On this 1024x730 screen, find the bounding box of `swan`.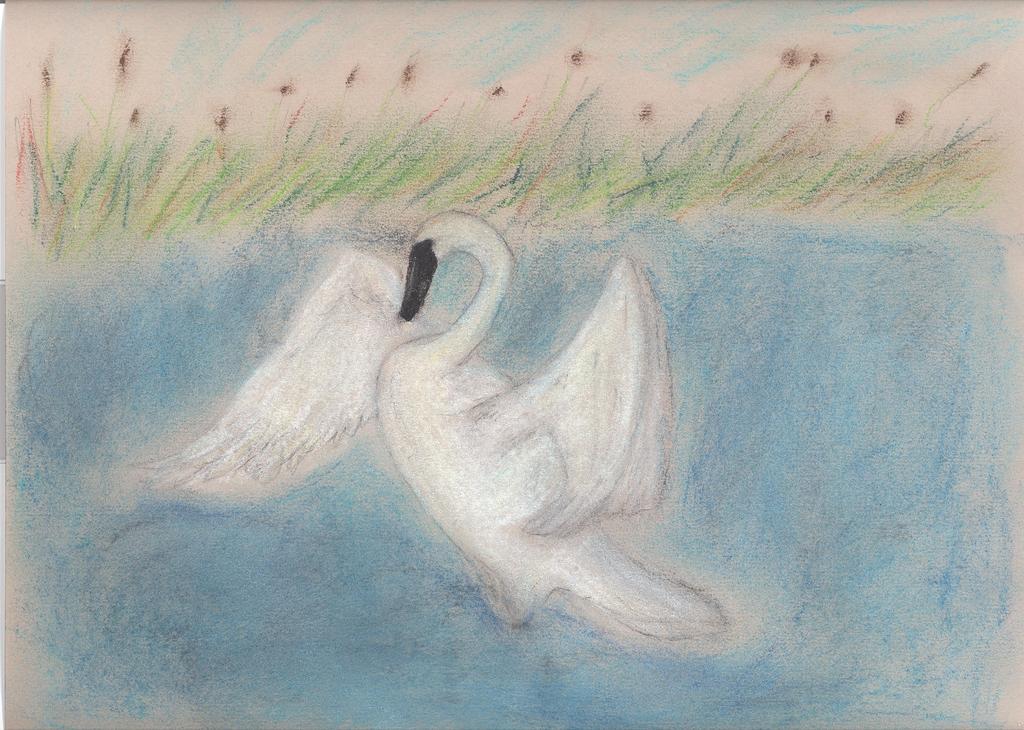
Bounding box: 132,211,731,640.
